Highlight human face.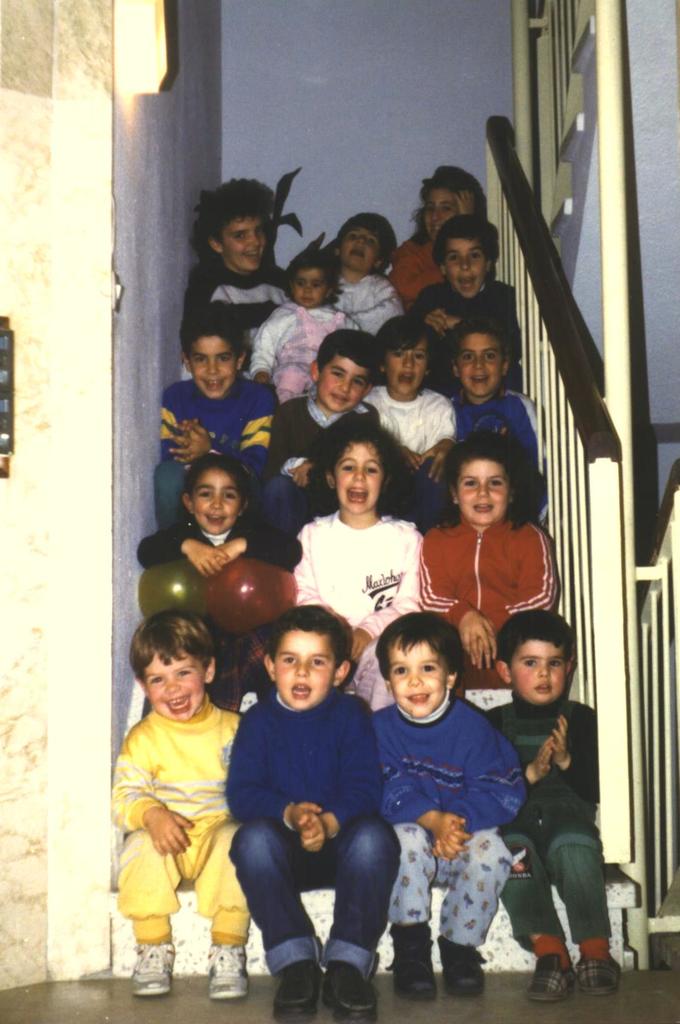
Highlighted region: 193, 476, 244, 531.
